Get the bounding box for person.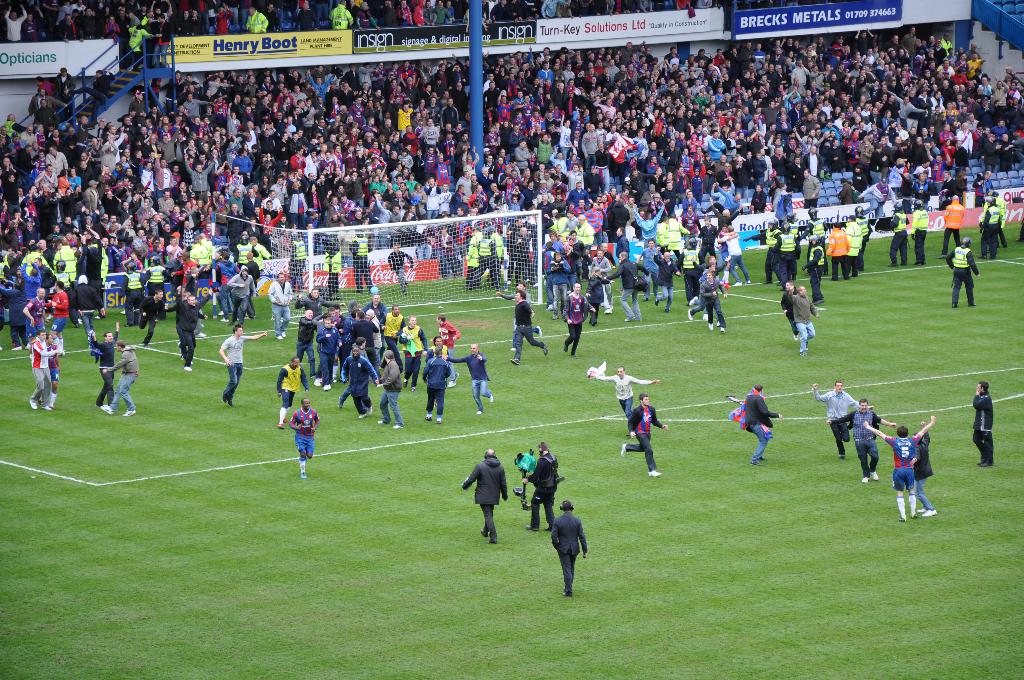
87,321,118,409.
